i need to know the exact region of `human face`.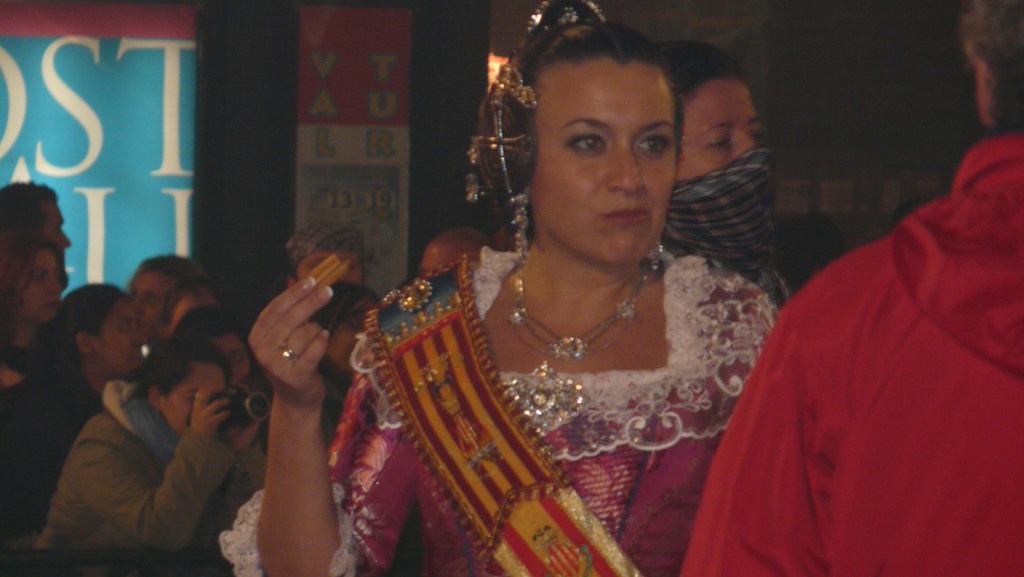
Region: 678:76:761:177.
